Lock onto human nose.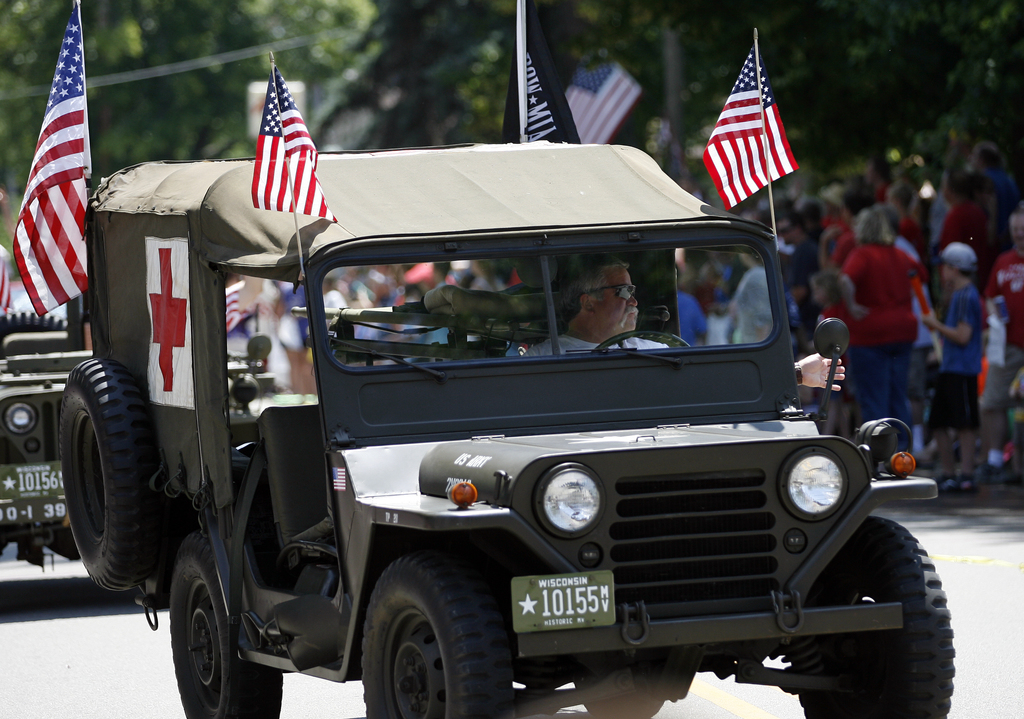
Locked: bbox(623, 293, 638, 306).
